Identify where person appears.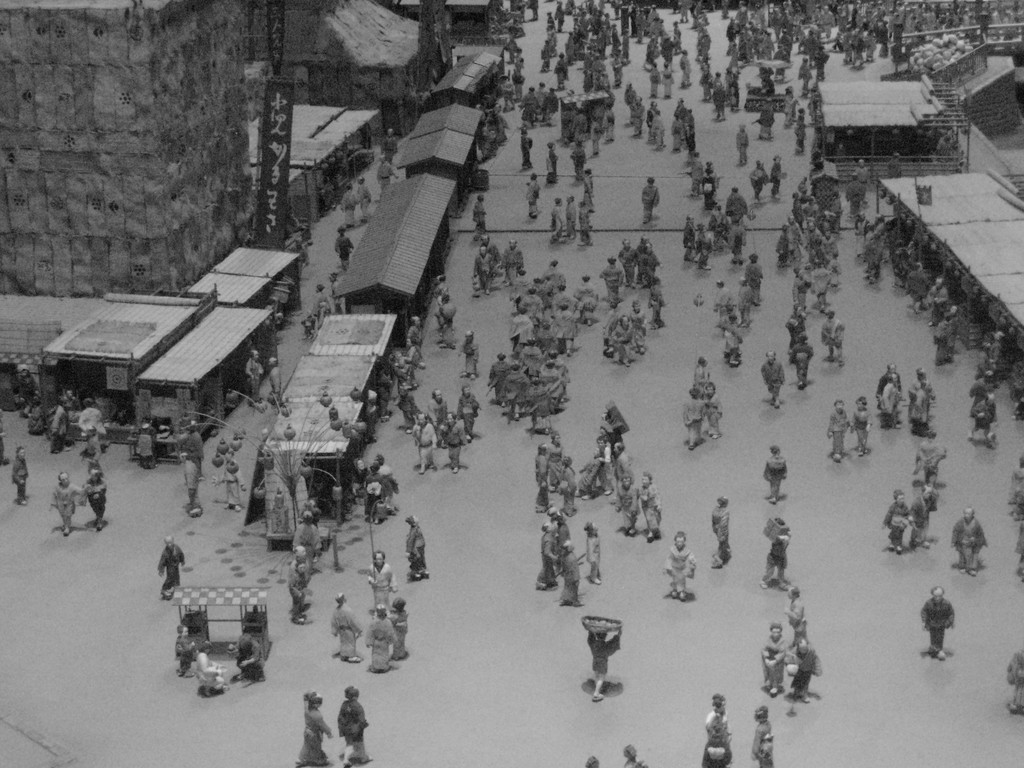
Appears at <bbox>337, 685, 369, 765</bbox>.
